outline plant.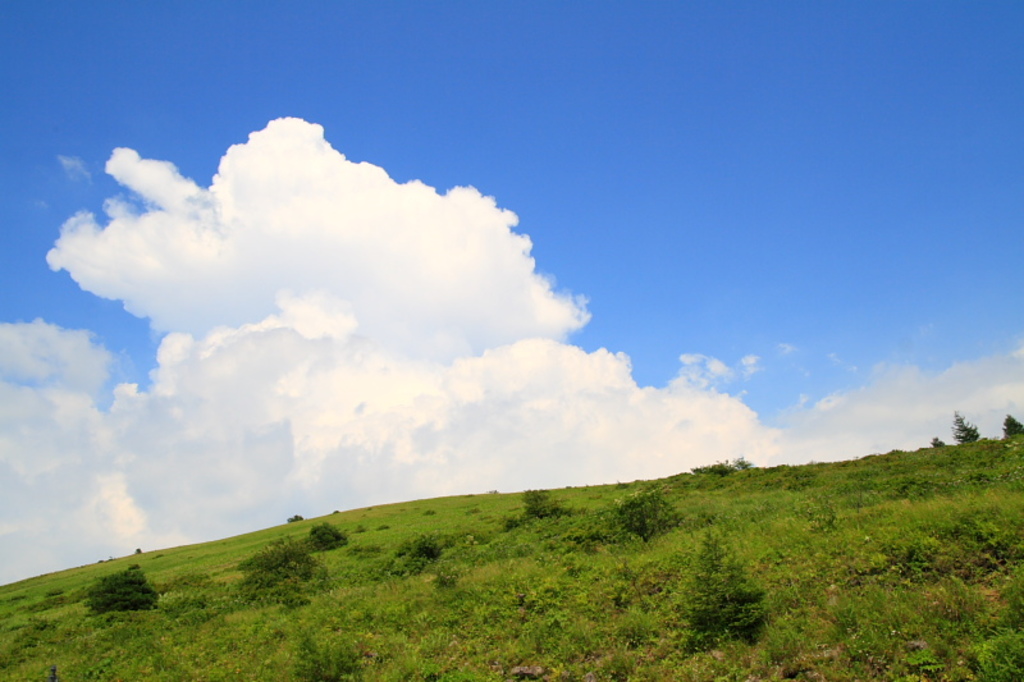
Outline: pyautogui.locateOnScreen(308, 522, 344, 549).
